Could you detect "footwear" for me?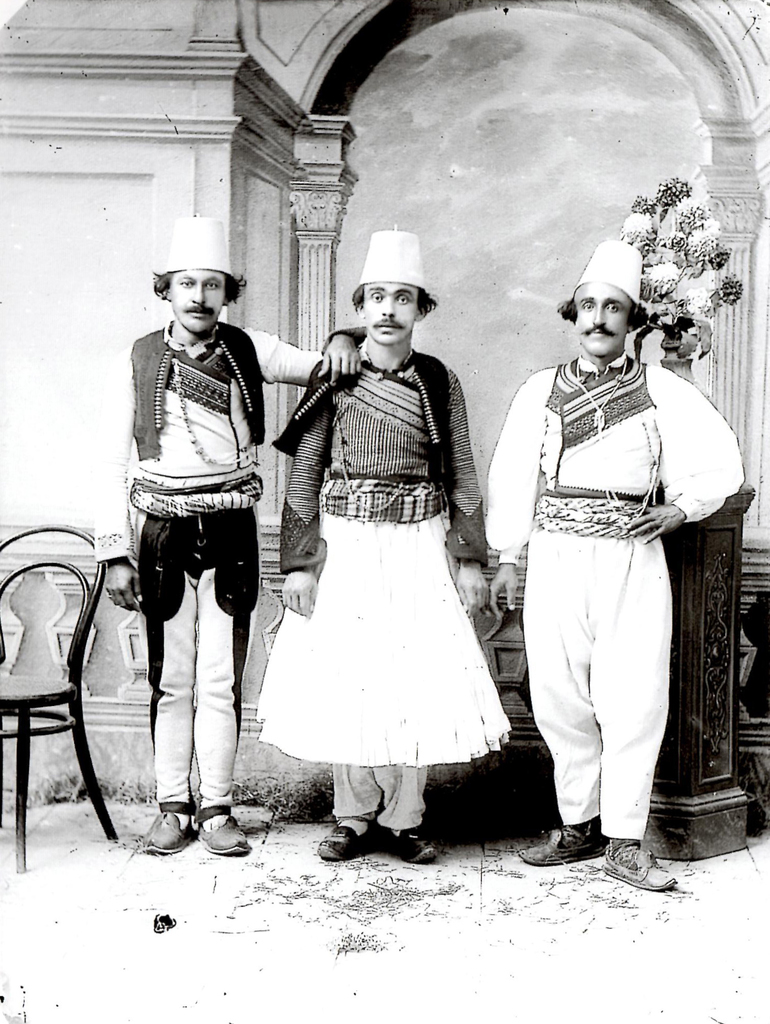
Detection result: 196 806 250 855.
